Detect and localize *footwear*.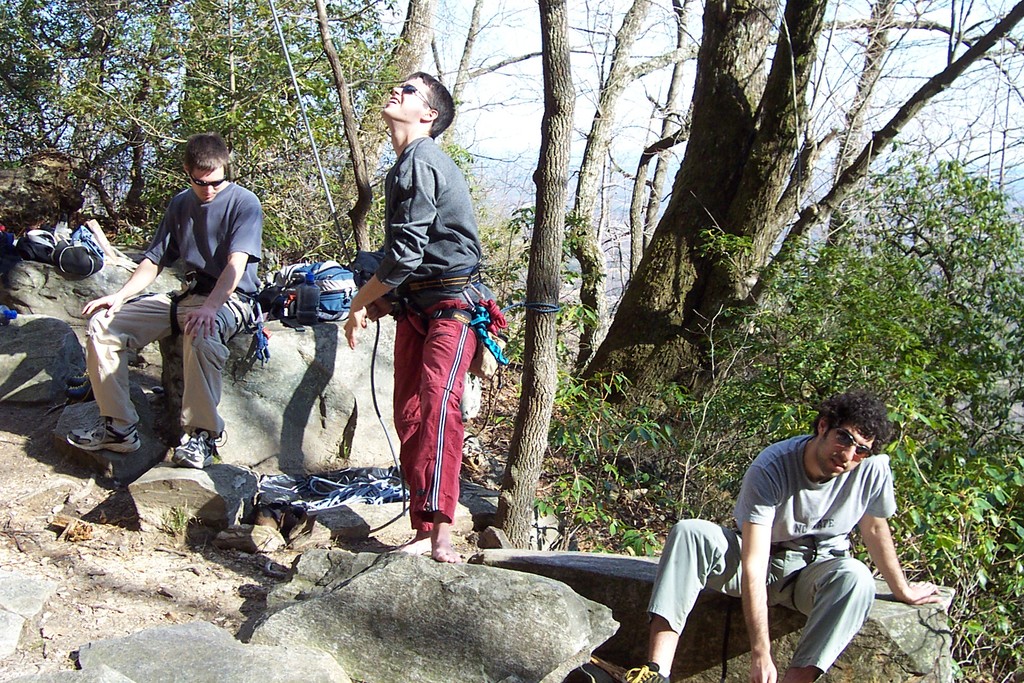
Localized at <region>68, 415, 141, 448</region>.
